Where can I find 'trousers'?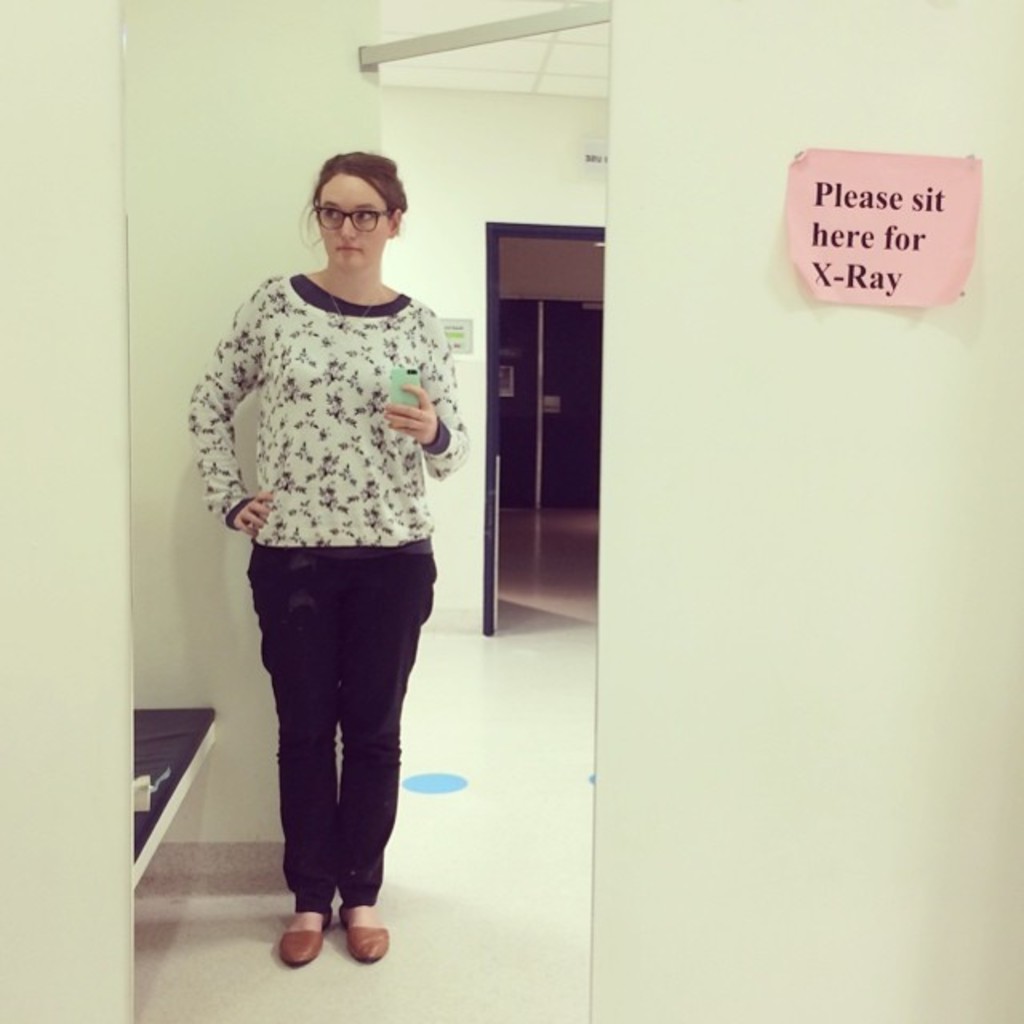
You can find it at <bbox>245, 541, 437, 909</bbox>.
